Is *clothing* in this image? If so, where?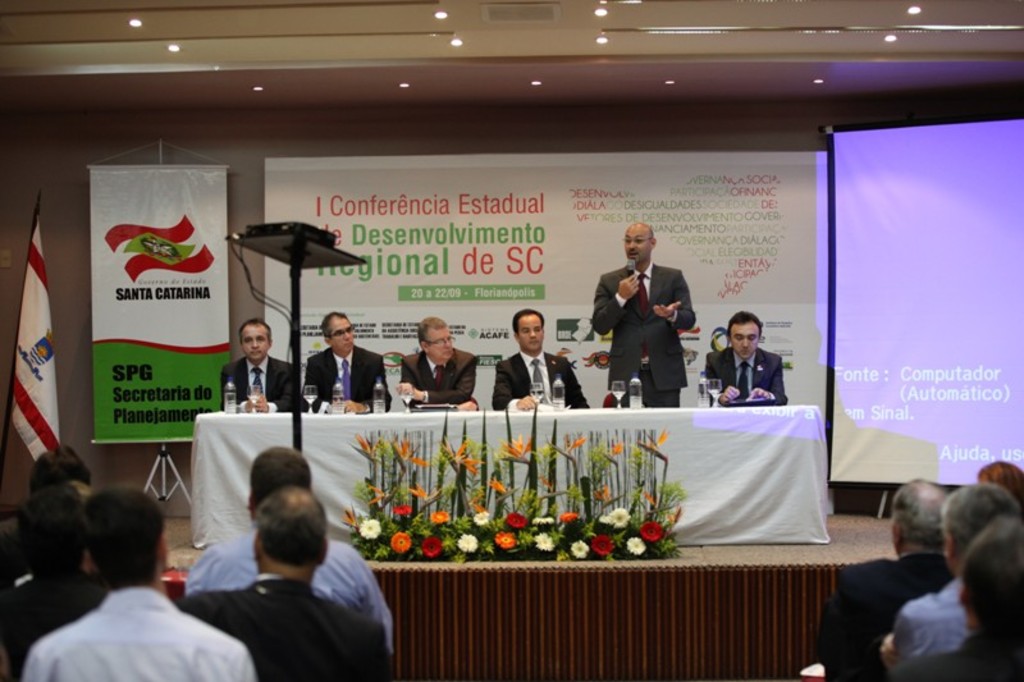
Yes, at <bbox>0, 562, 105, 681</bbox>.
